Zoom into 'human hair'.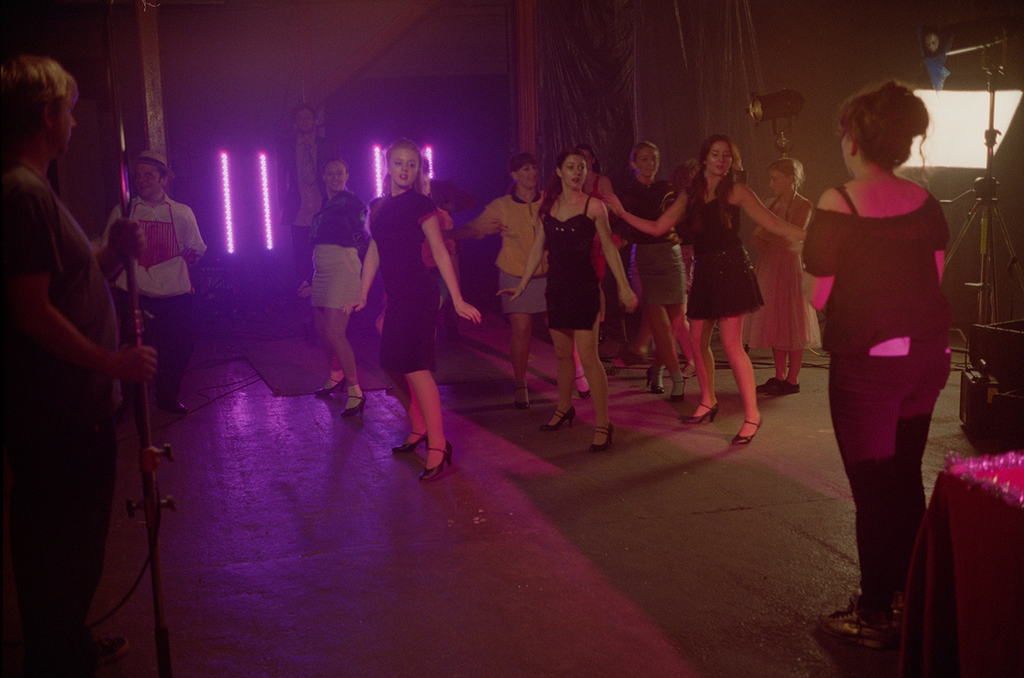
Zoom target: pyautogui.locateOnScreen(0, 52, 78, 134).
